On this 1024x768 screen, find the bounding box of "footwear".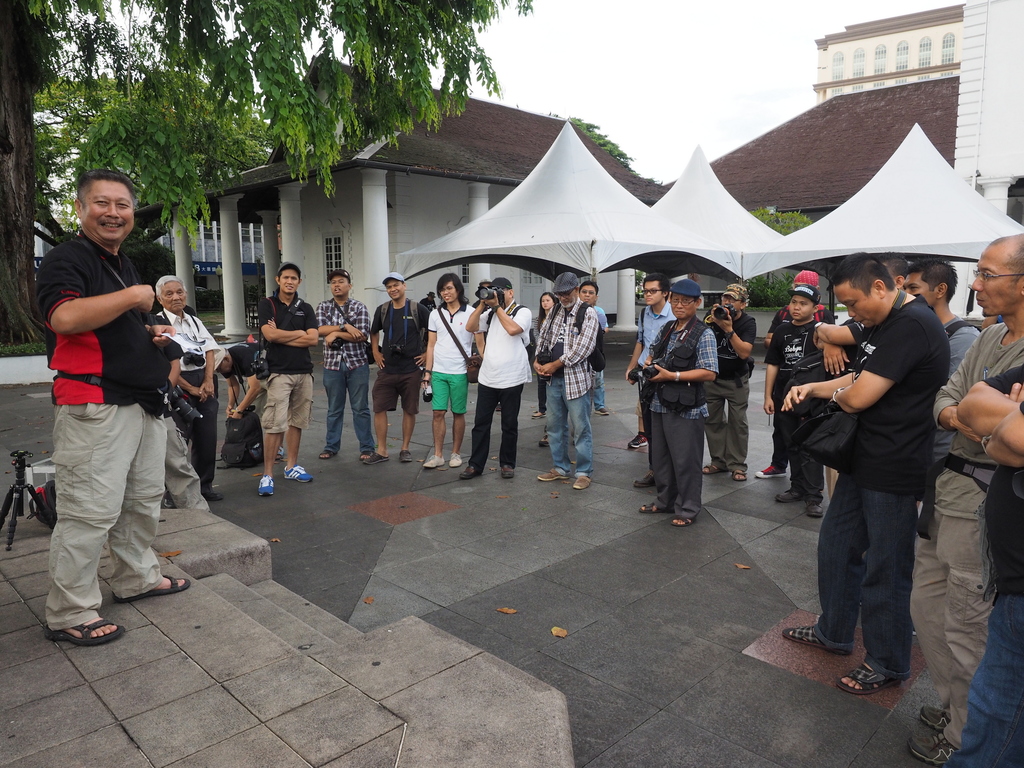
Bounding box: box(915, 730, 957, 767).
